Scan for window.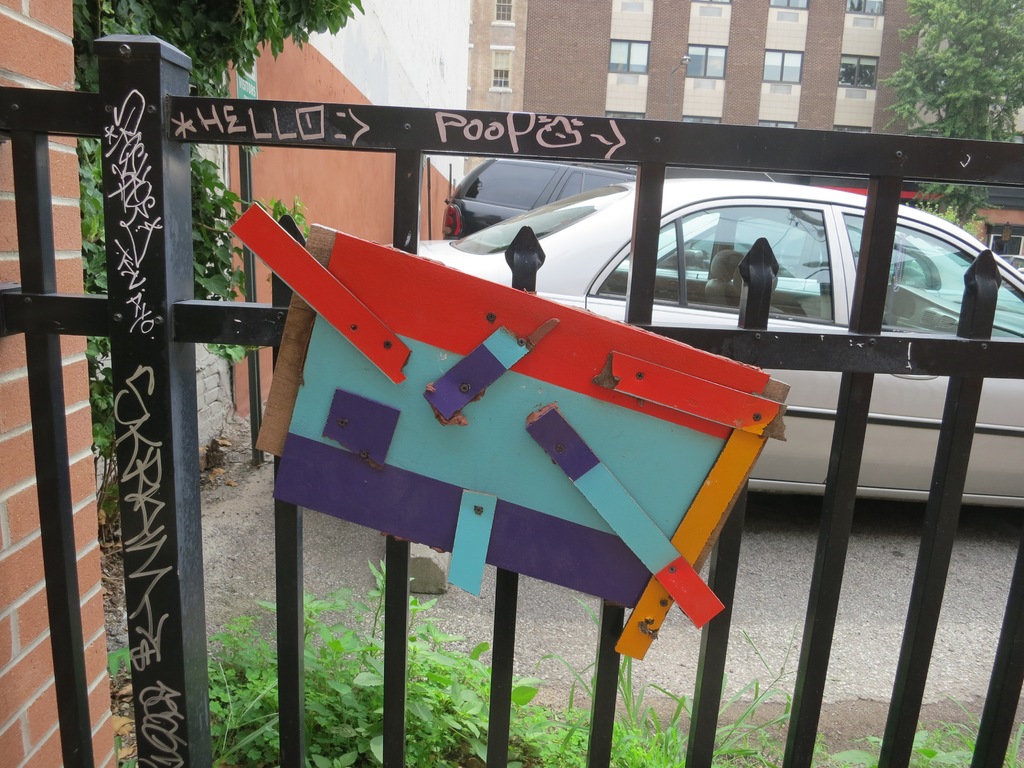
Scan result: box=[607, 38, 652, 73].
